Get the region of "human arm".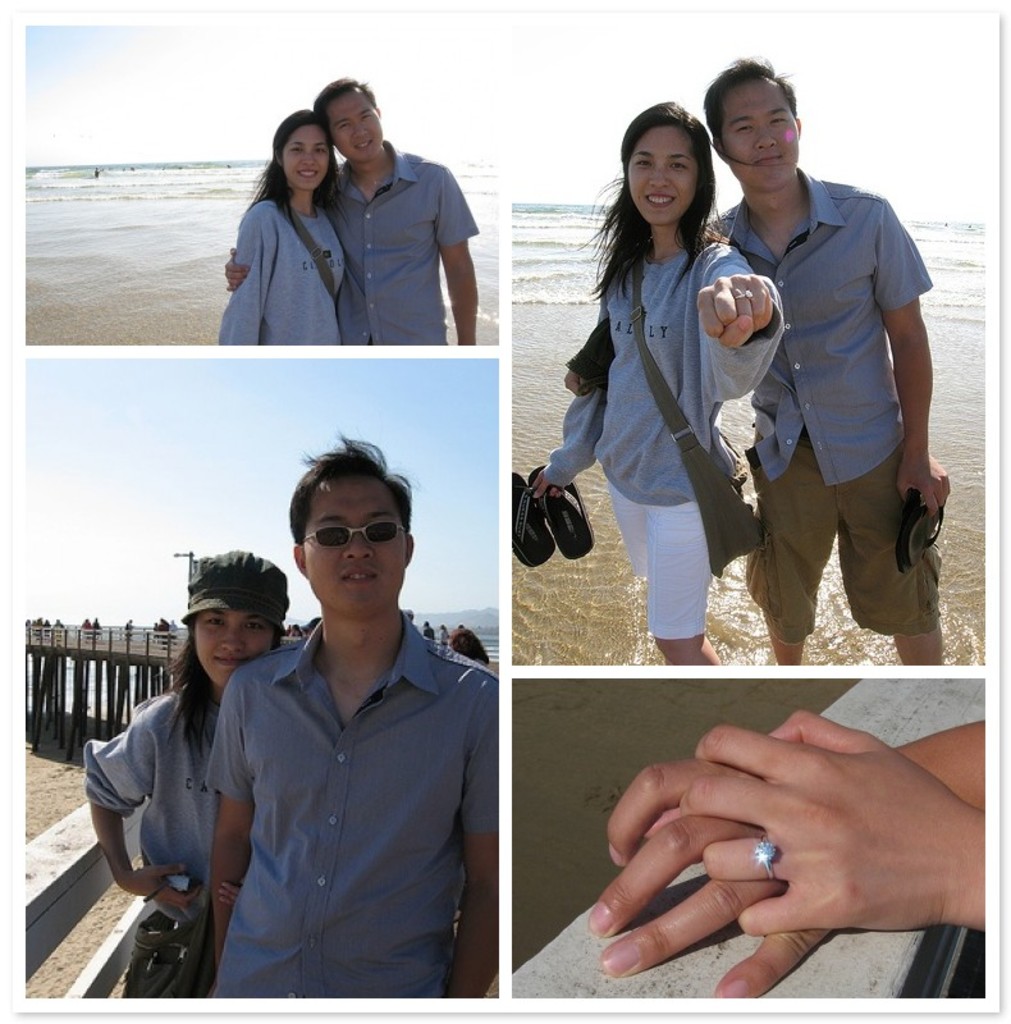
<box>212,195,262,348</box>.
